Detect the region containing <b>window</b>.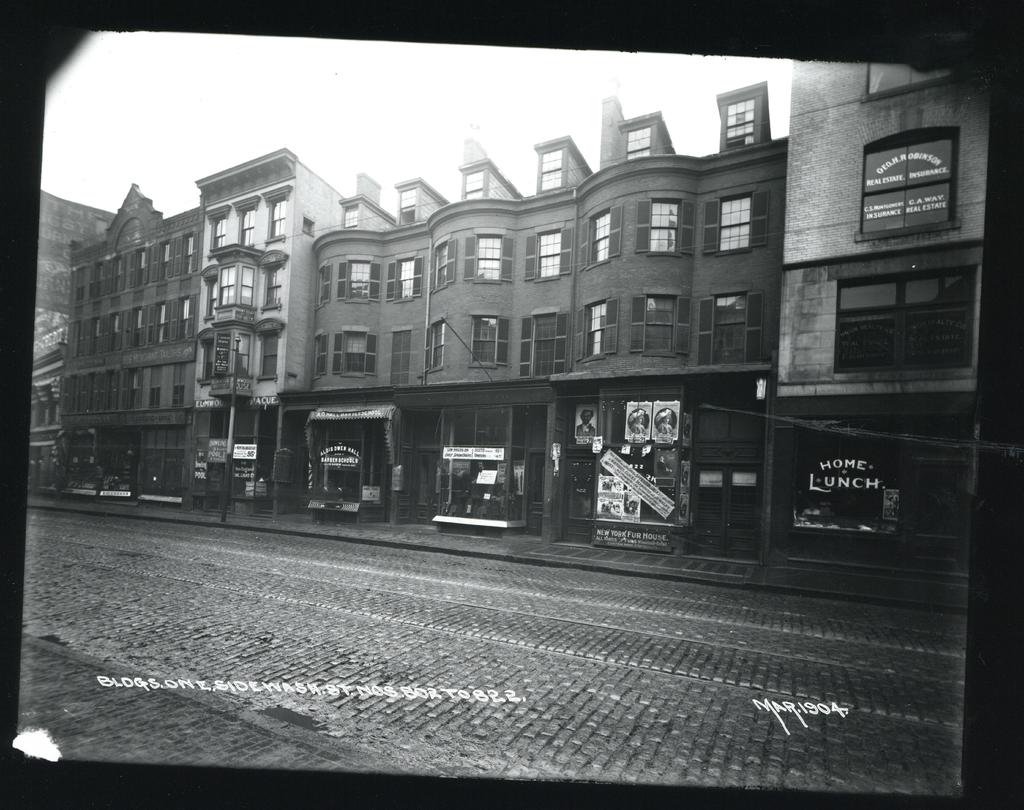
x1=430, y1=320, x2=448, y2=373.
